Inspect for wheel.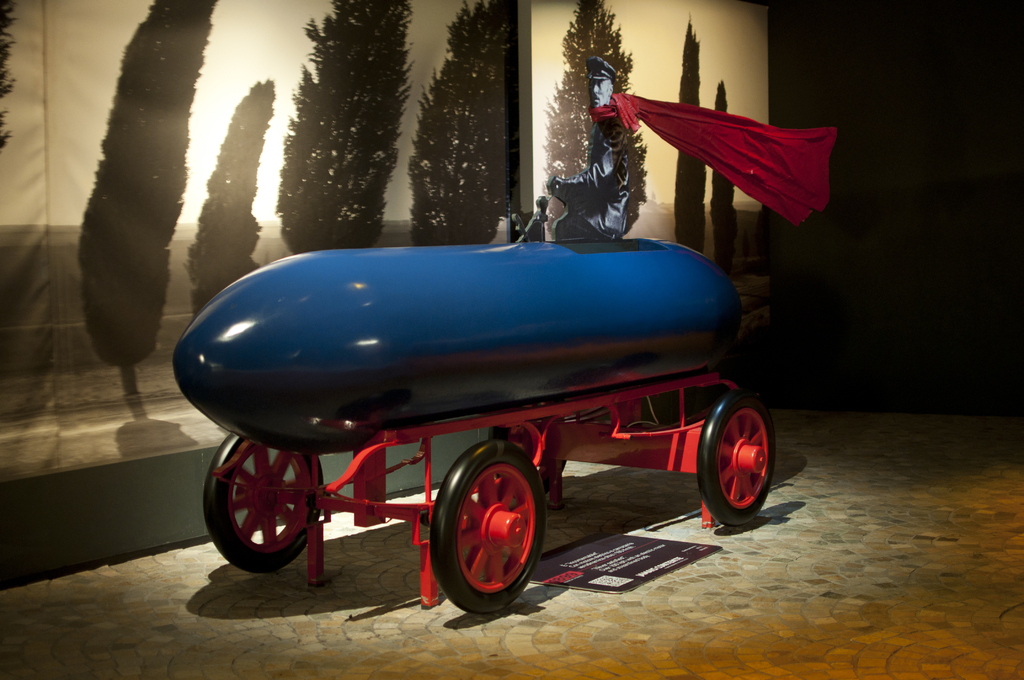
Inspection: x1=695, y1=395, x2=780, y2=526.
